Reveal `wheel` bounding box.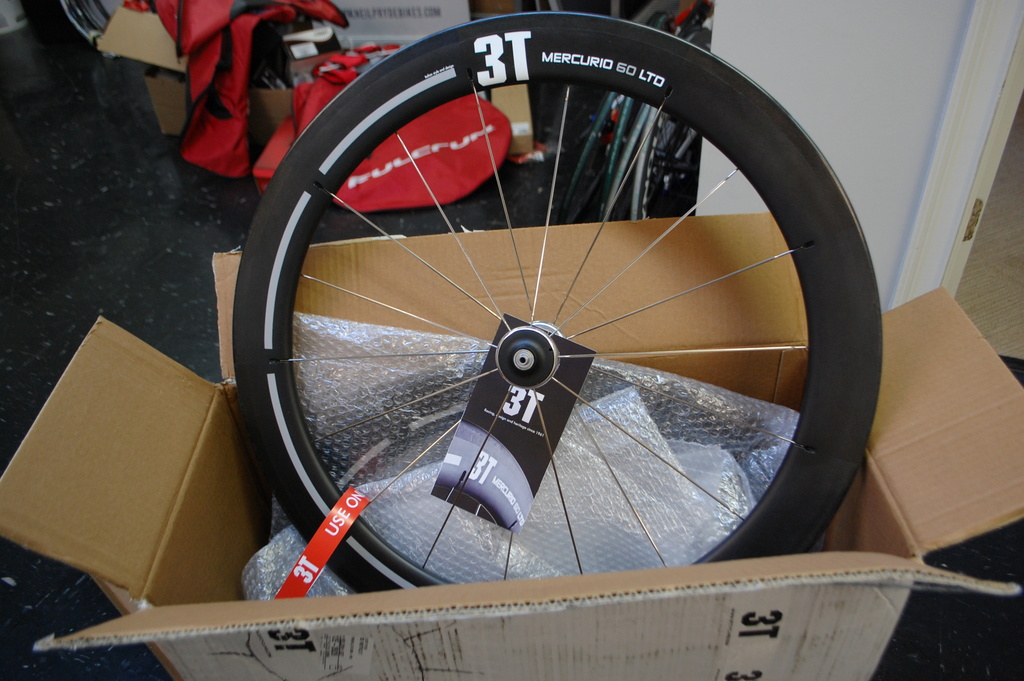
Revealed: 240, 2, 870, 605.
